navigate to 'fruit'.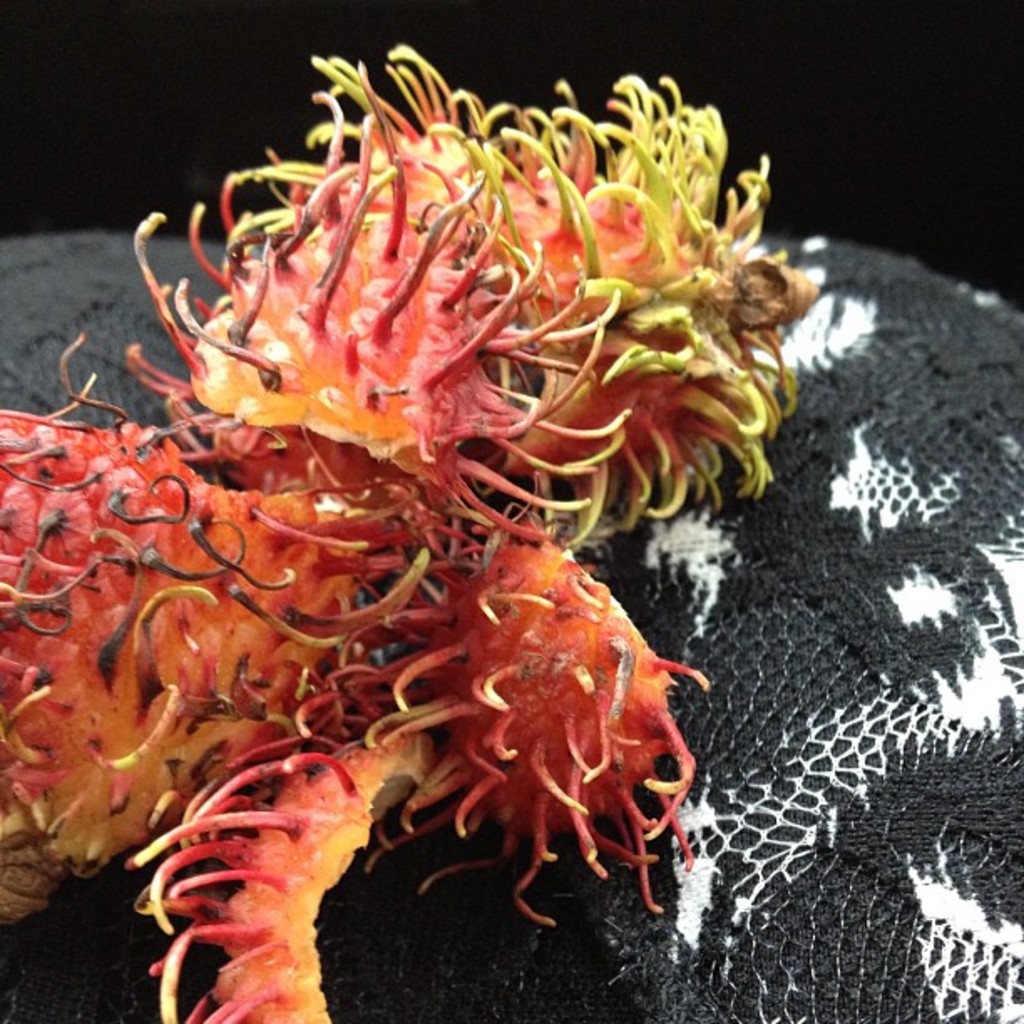
Navigation target: left=289, top=517, right=724, bottom=890.
